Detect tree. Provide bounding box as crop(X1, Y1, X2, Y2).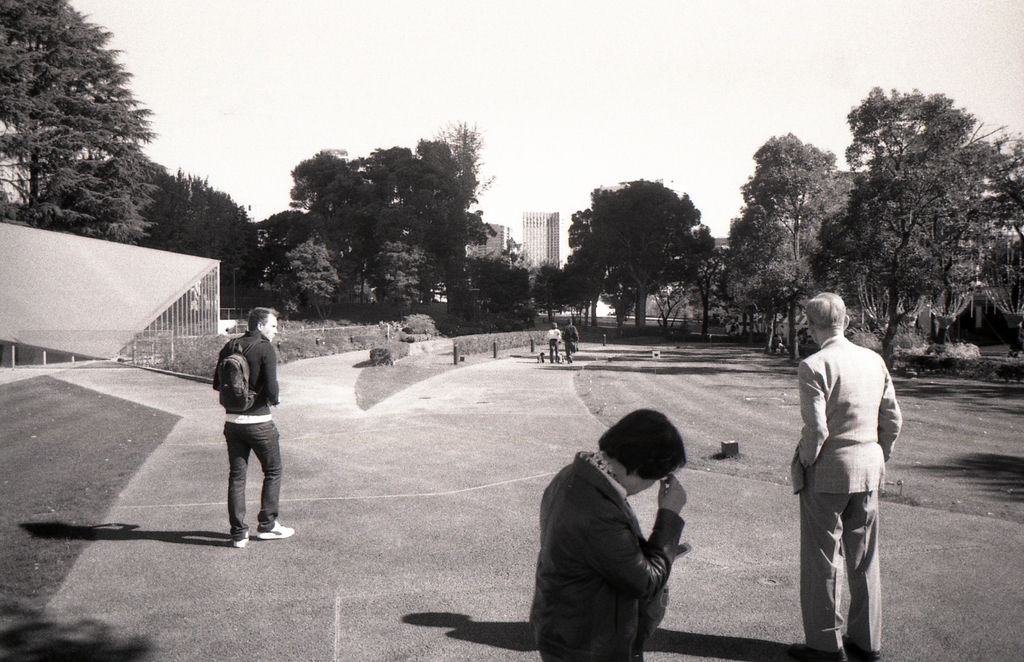
crop(467, 251, 538, 328).
